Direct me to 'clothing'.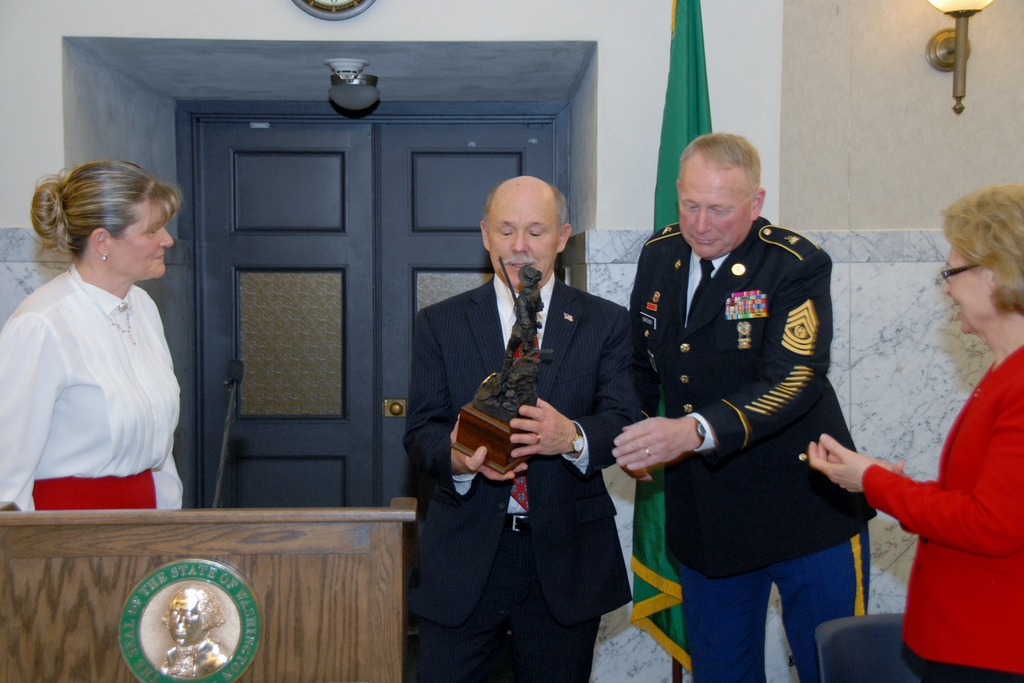
Direction: 0 265 188 511.
